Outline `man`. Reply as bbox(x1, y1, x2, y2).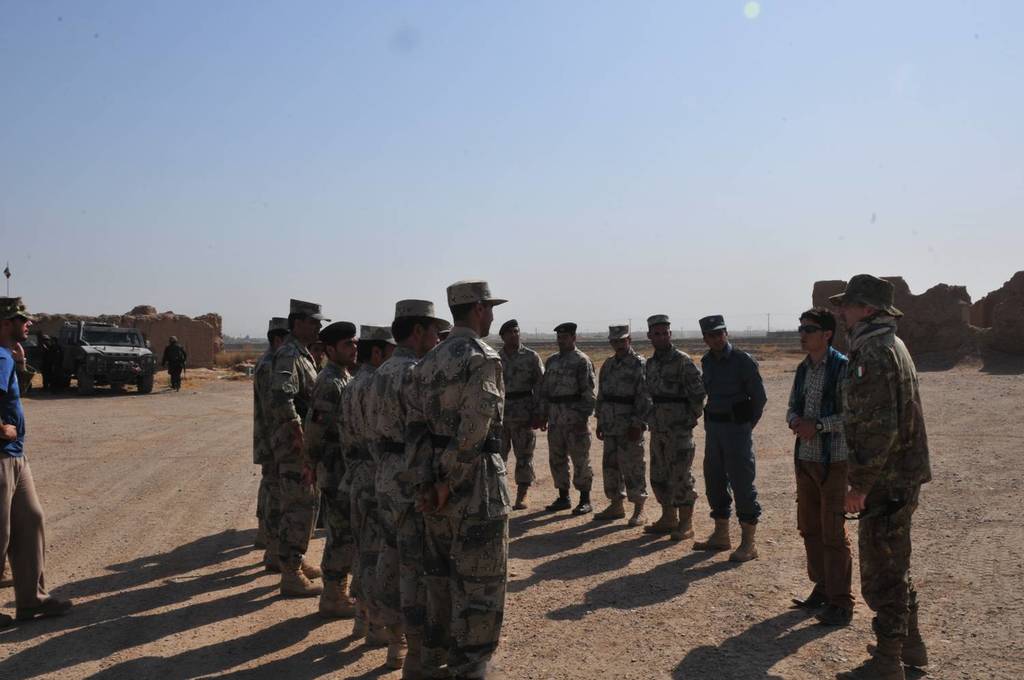
bbox(785, 302, 851, 627).
